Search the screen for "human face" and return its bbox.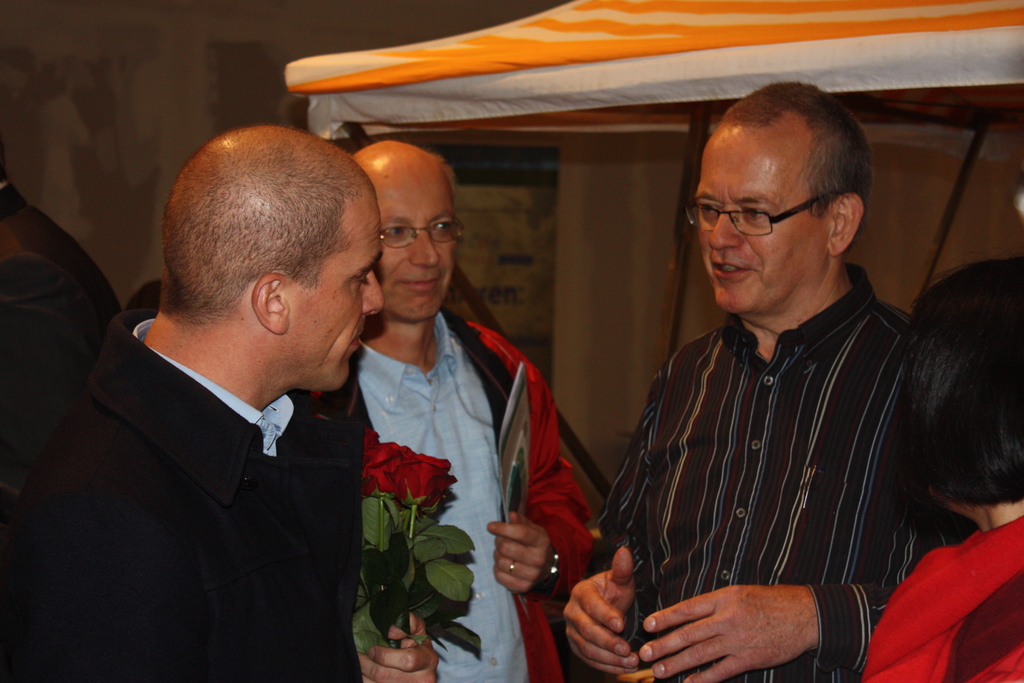
Found: select_region(285, 192, 383, 389).
